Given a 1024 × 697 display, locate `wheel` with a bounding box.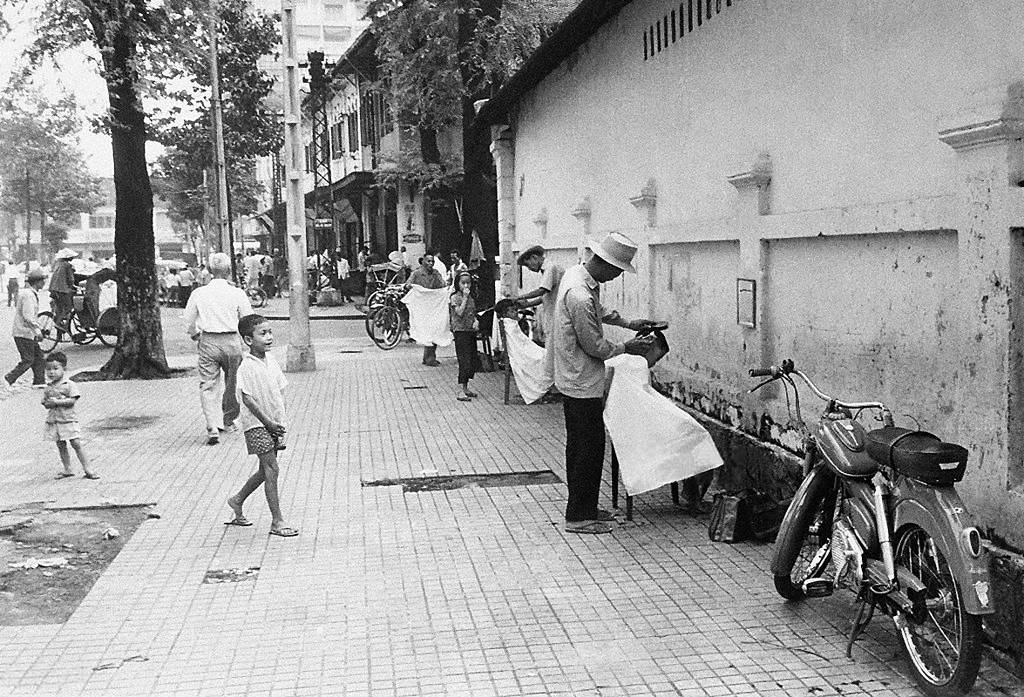
Located: detection(34, 310, 57, 351).
